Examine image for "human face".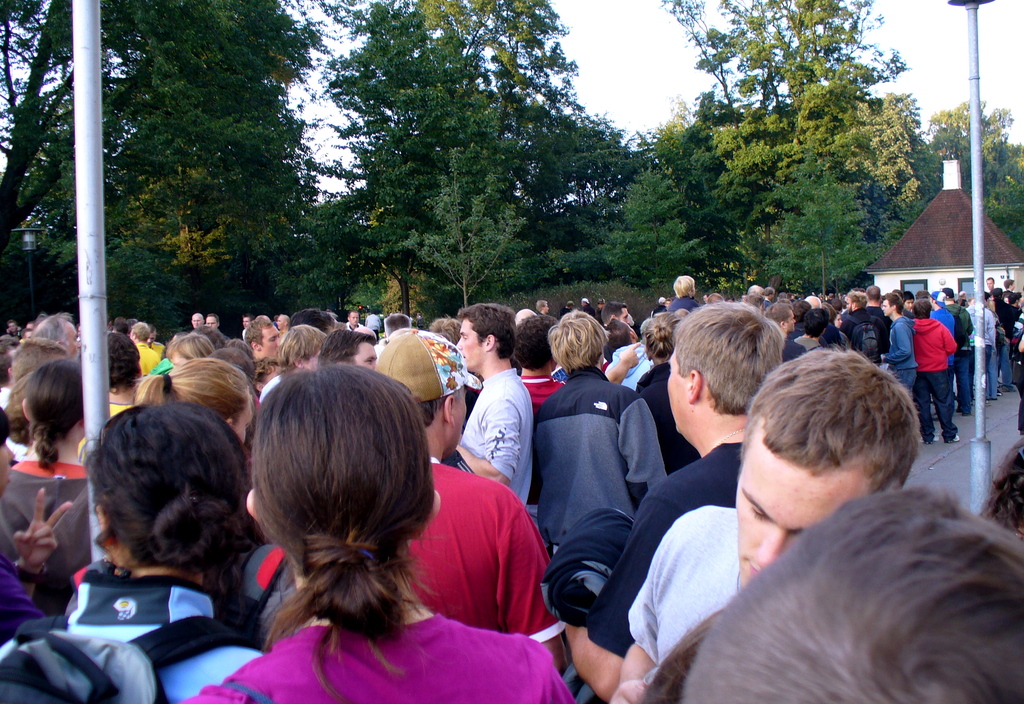
Examination result: locate(262, 325, 282, 359).
